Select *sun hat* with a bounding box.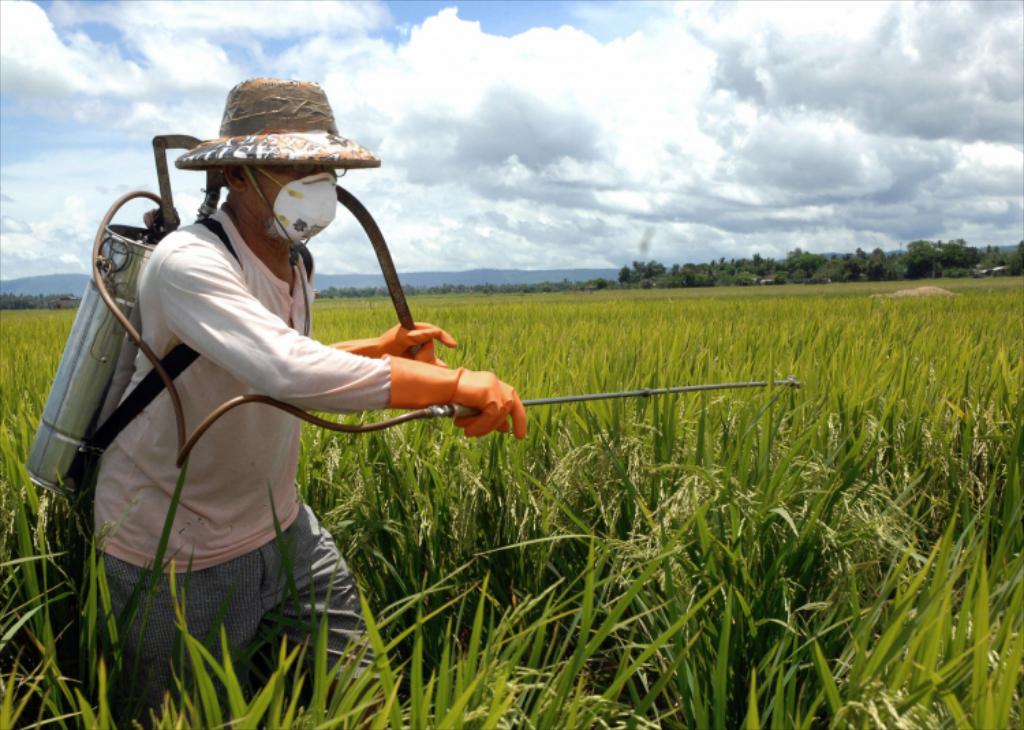
pyautogui.locateOnScreen(171, 72, 388, 173).
